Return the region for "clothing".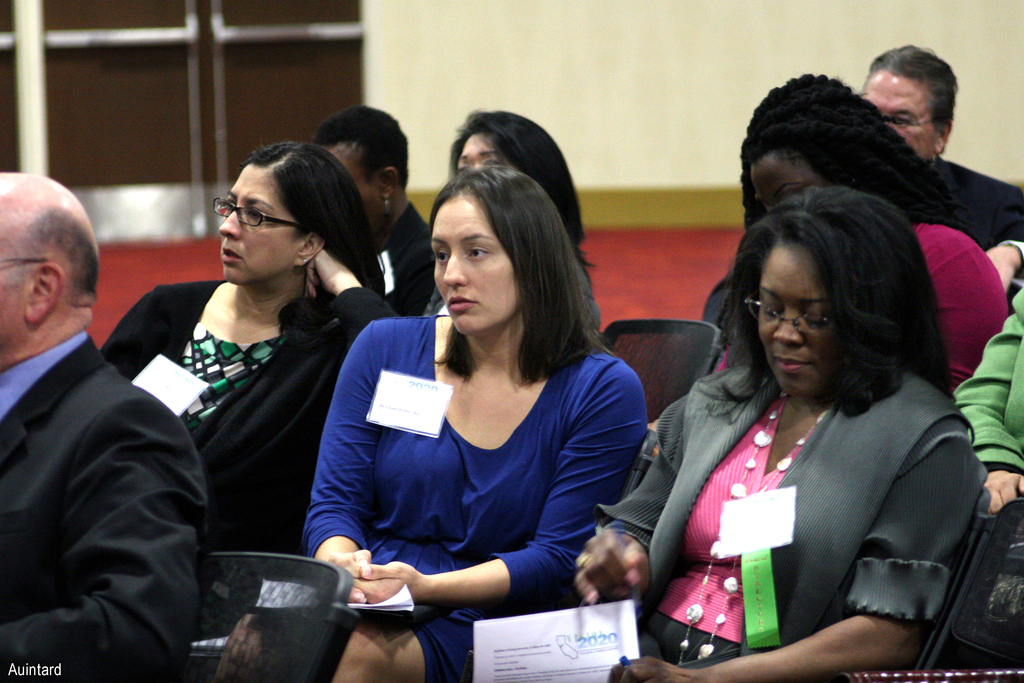
{"x1": 913, "y1": 217, "x2": 1015, "y2": 365}.
